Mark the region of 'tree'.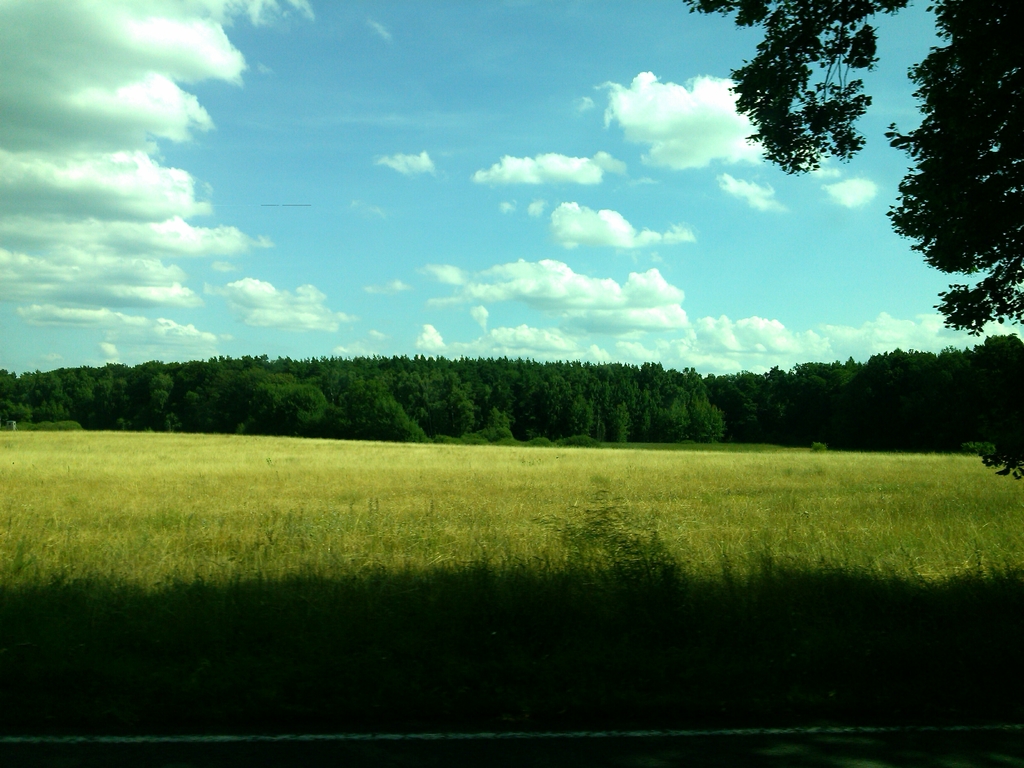
Region: [left=678, top=0, right=1023, bottom=482].
